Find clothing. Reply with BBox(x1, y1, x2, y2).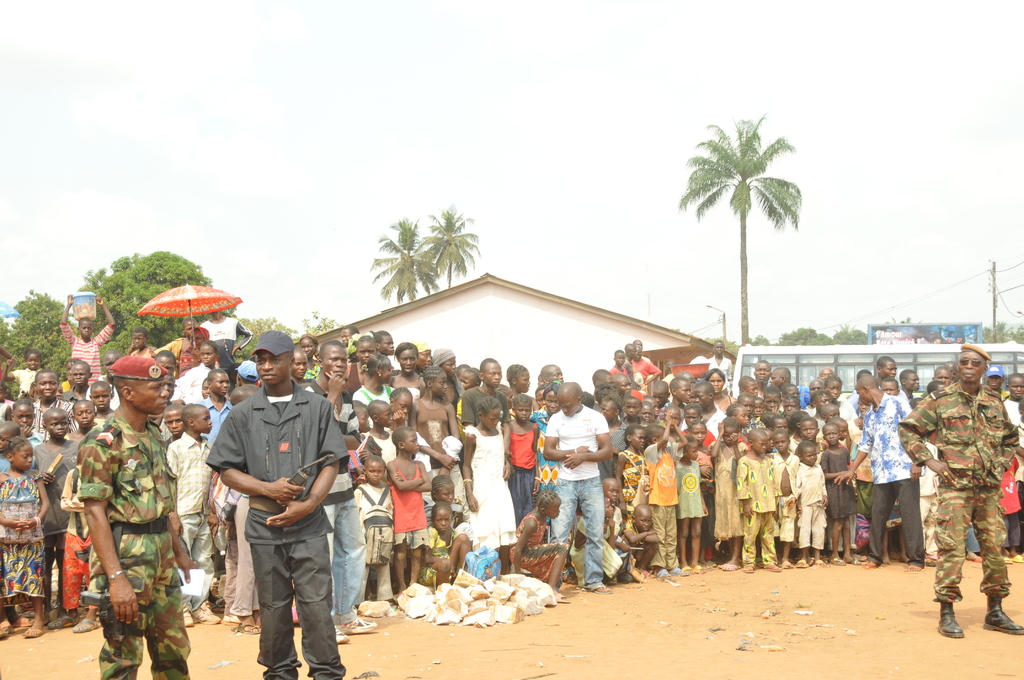
BBox(61, 324, 113, 385).
